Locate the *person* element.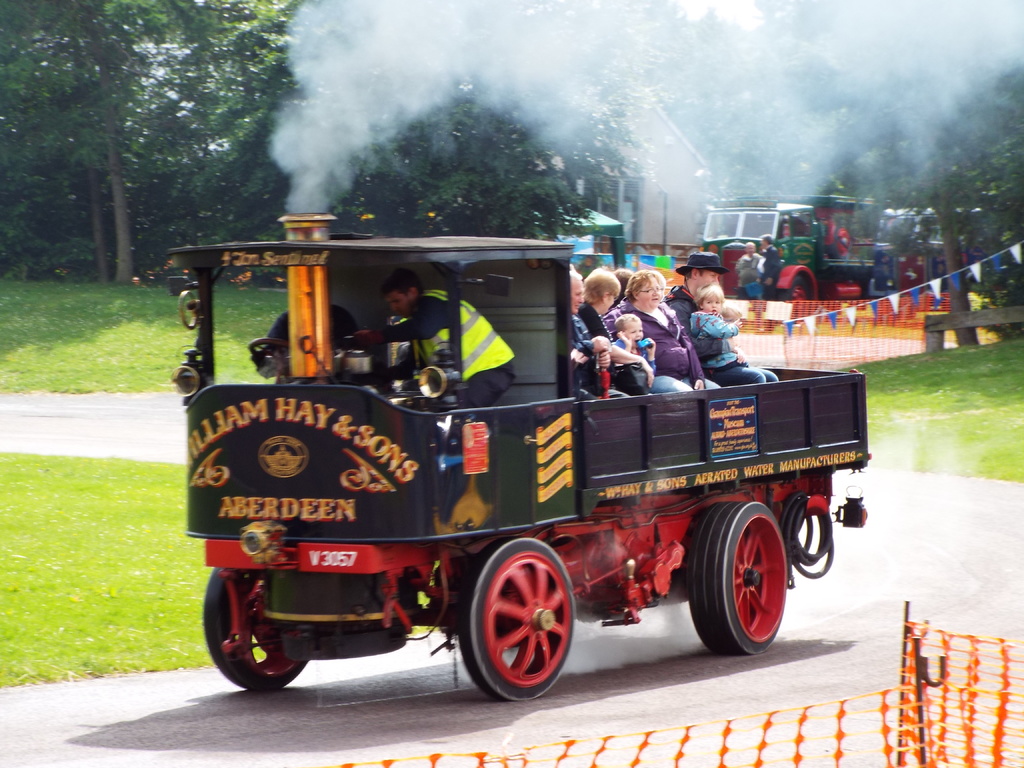
Element bbox: bbox=[344, 264, 532, 415].
